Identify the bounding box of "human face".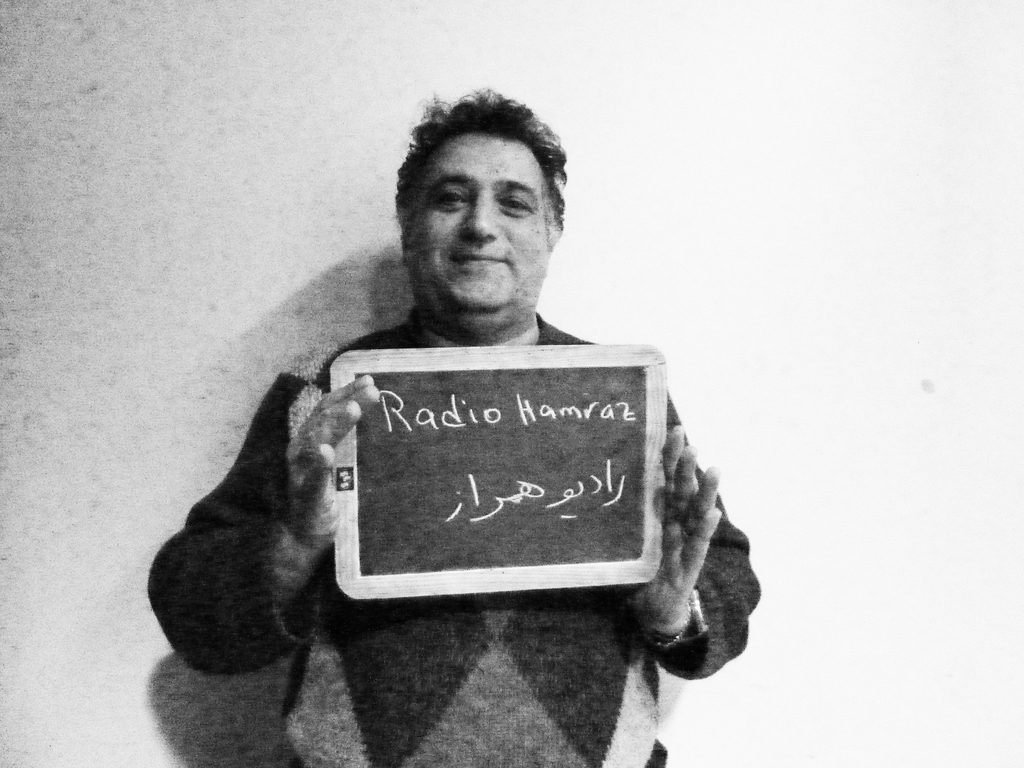
399:127:545:333.
